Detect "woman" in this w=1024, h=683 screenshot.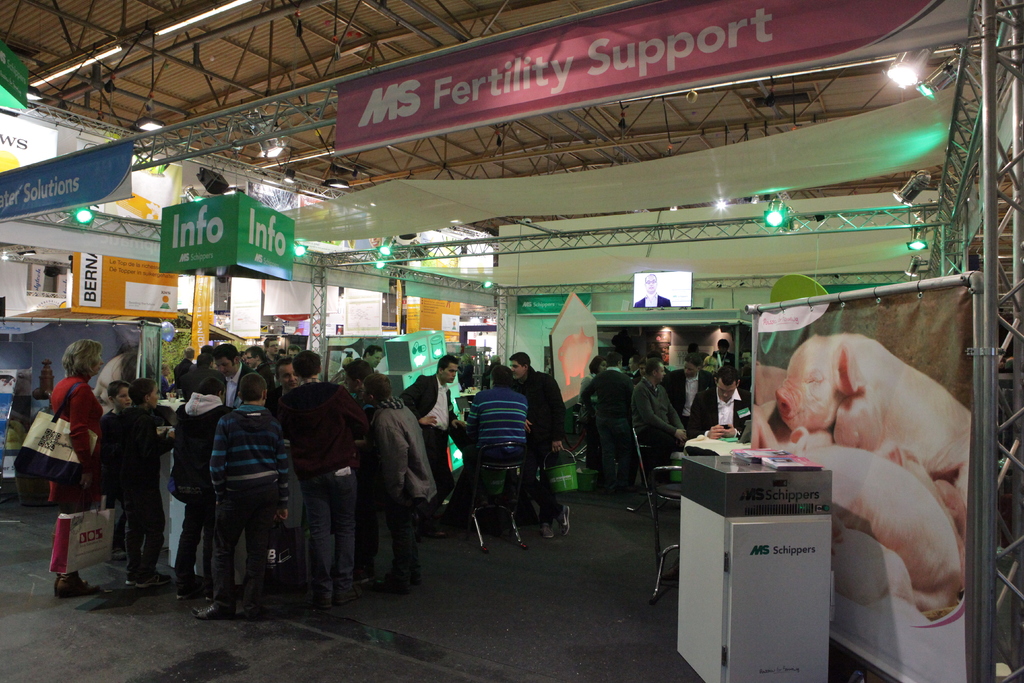
Detection: (left=161, top=364, right=177, bottom=399).
